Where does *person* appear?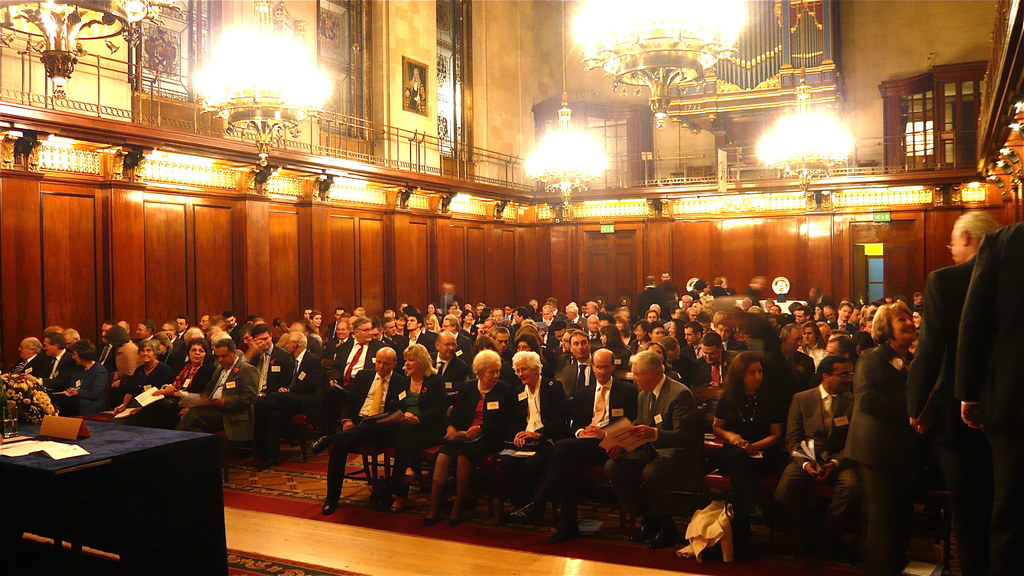
Appears at [728, 350, 784, 487].
